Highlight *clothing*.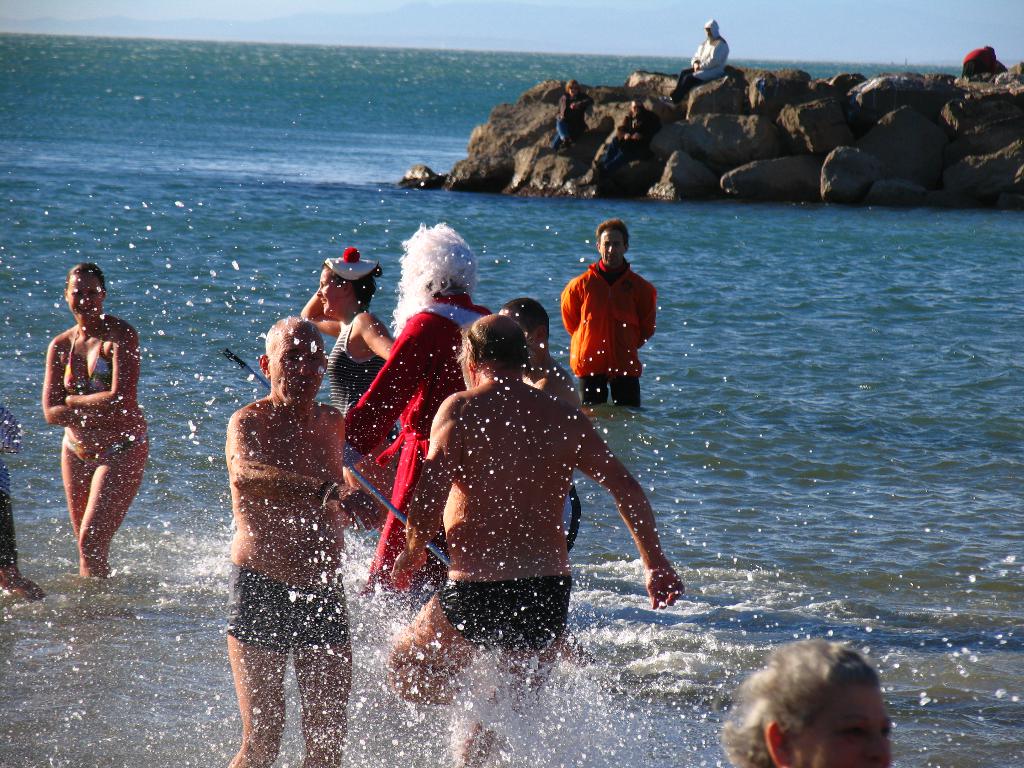
Highlighted region: select_region(64, 330, 114, 393).
